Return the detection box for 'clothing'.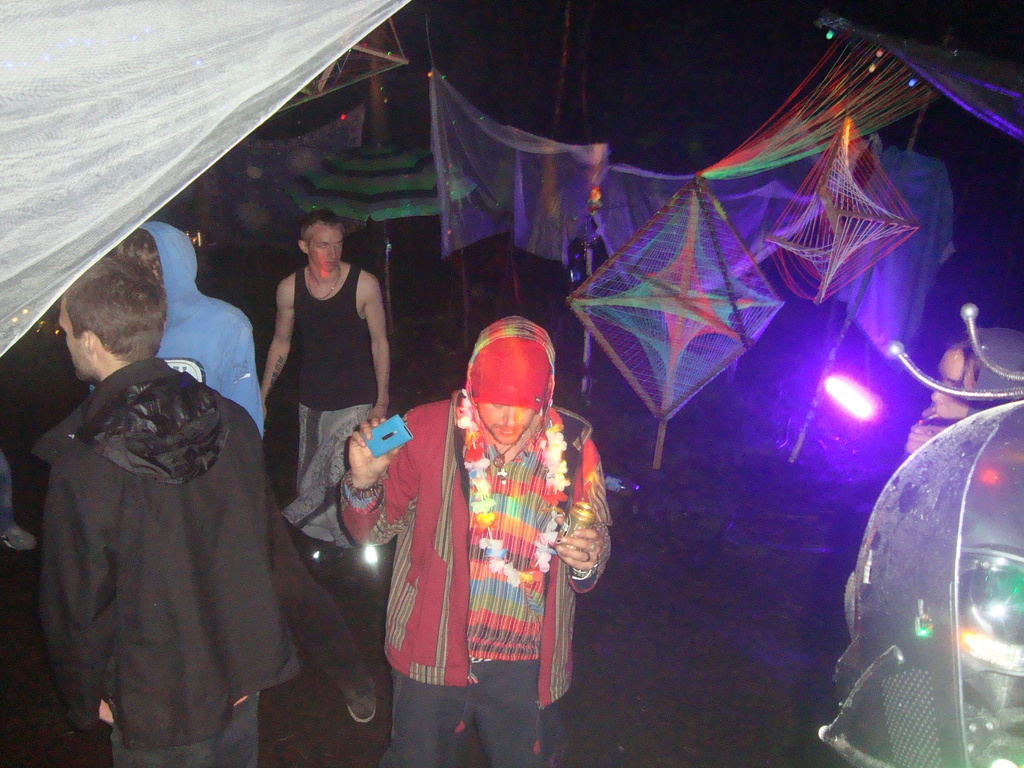
(x1=279, y1=265, x2=377, y2=545).
